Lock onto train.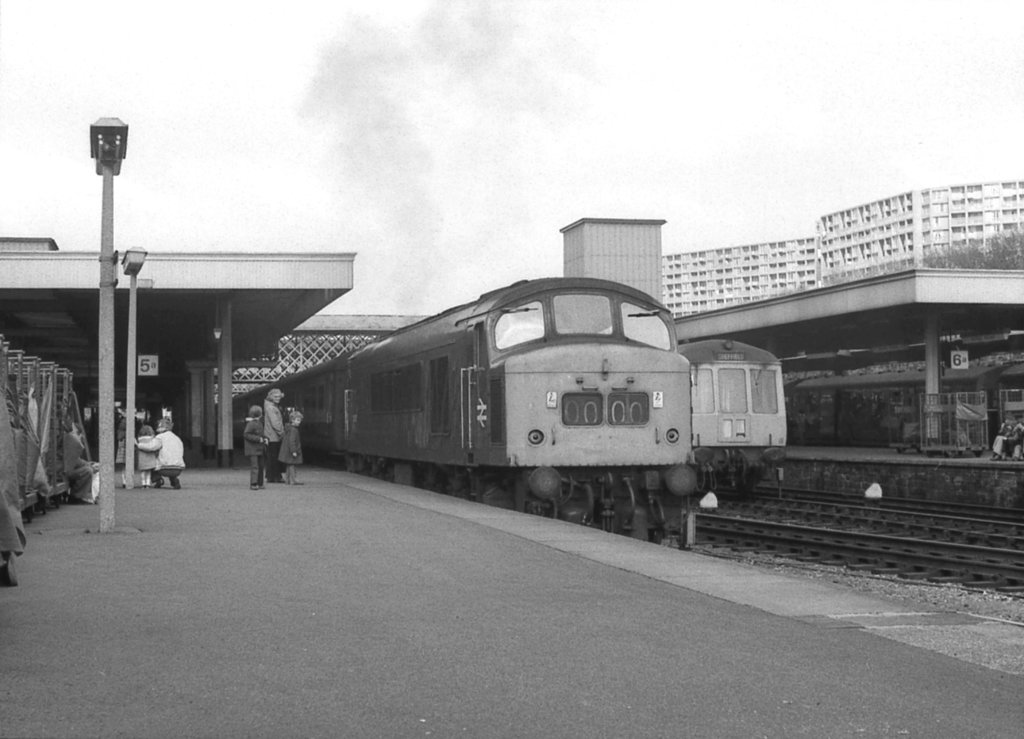
Locked: Rect(686, 337, 788, 499).
